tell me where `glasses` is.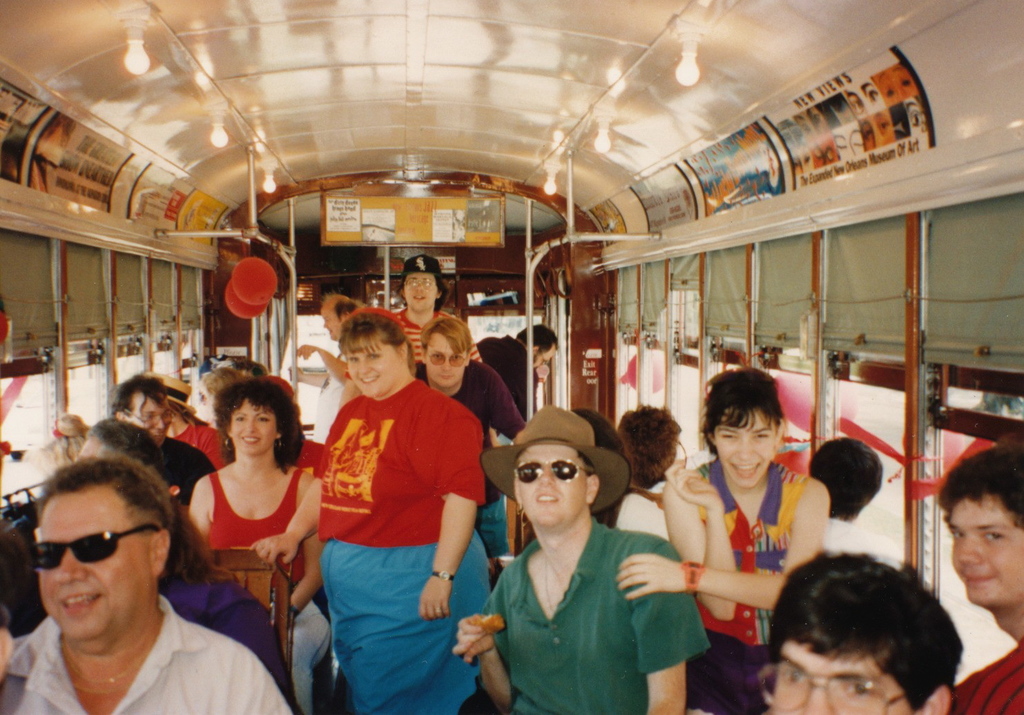
`glasses` is at (x1=749, y1=678, x2=910, y2=714).
